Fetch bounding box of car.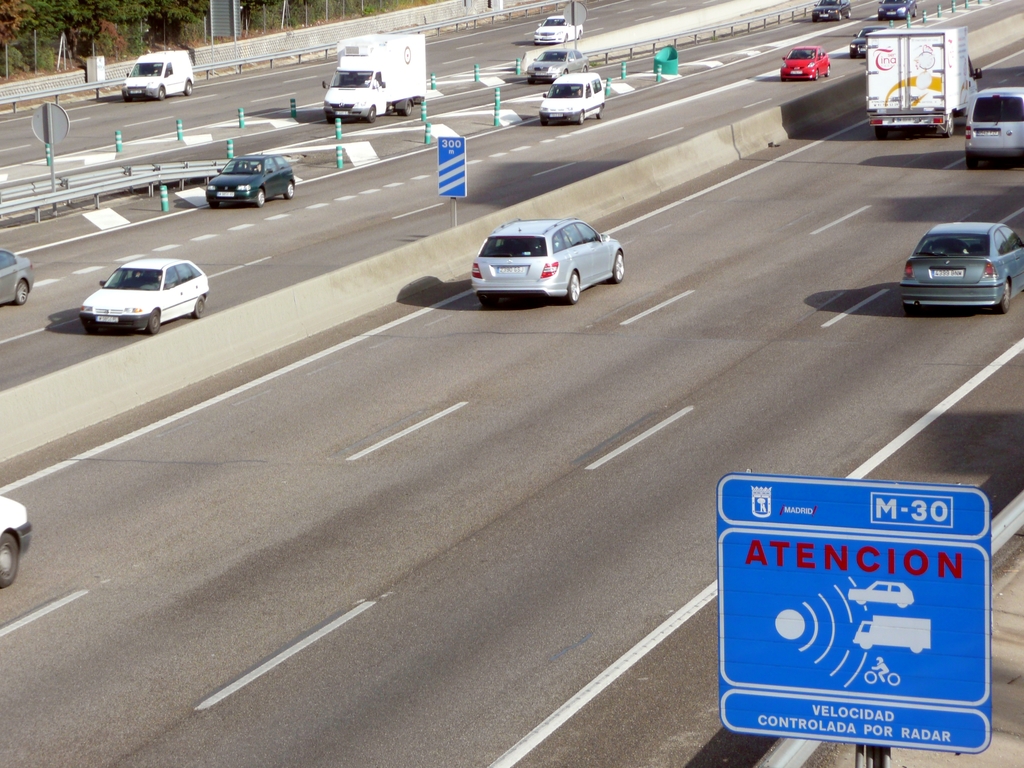
Bbox: box(902, 221, 1023, 314).
